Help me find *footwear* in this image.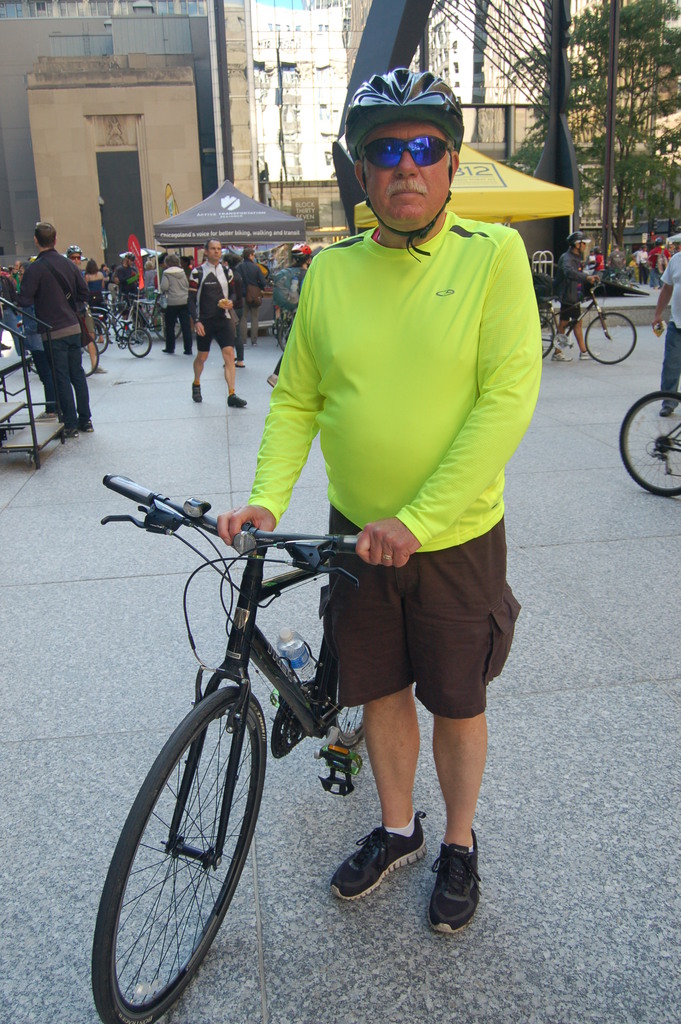
Found it: 427/825/485/934.
